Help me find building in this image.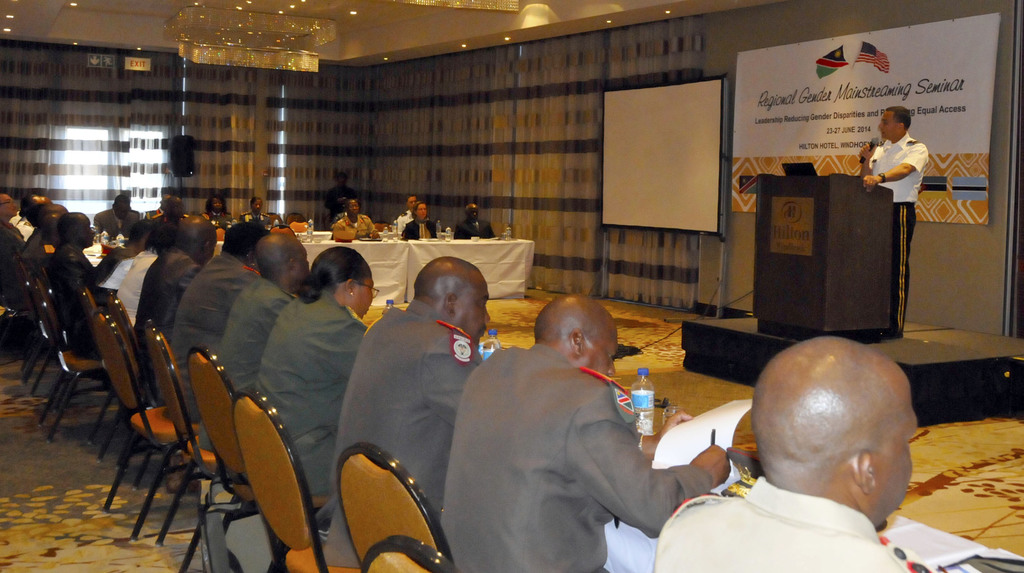
Found it: 0,0,1023,572.
